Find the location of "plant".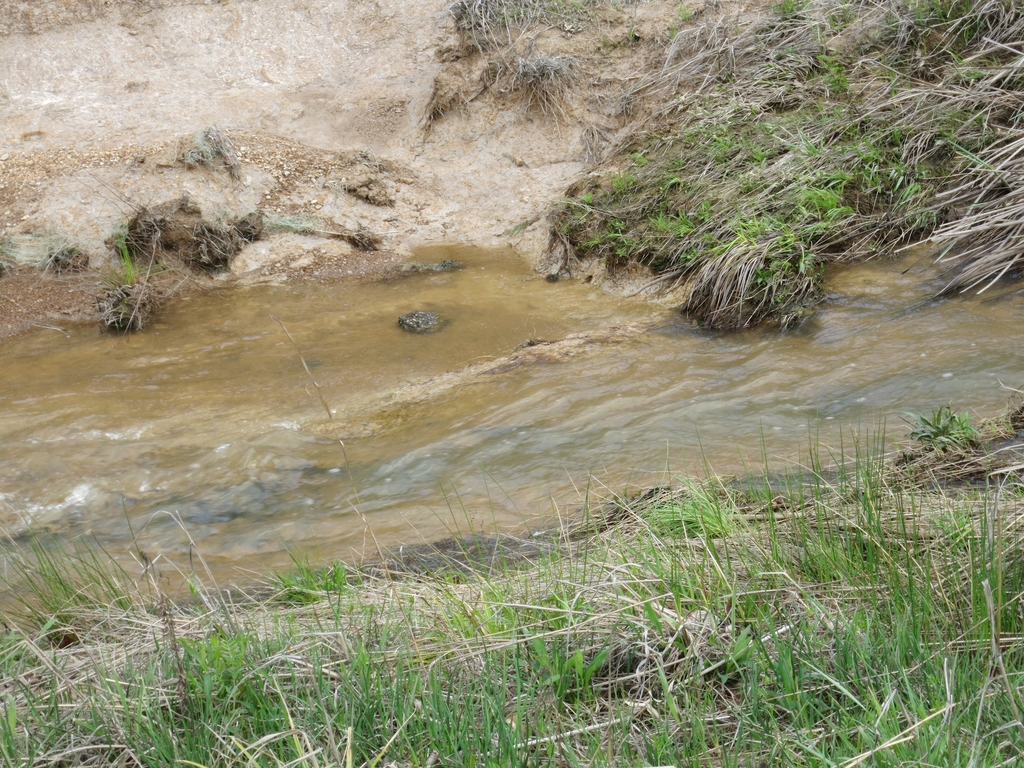
Location: select_region(707, 133, 737, 166).
